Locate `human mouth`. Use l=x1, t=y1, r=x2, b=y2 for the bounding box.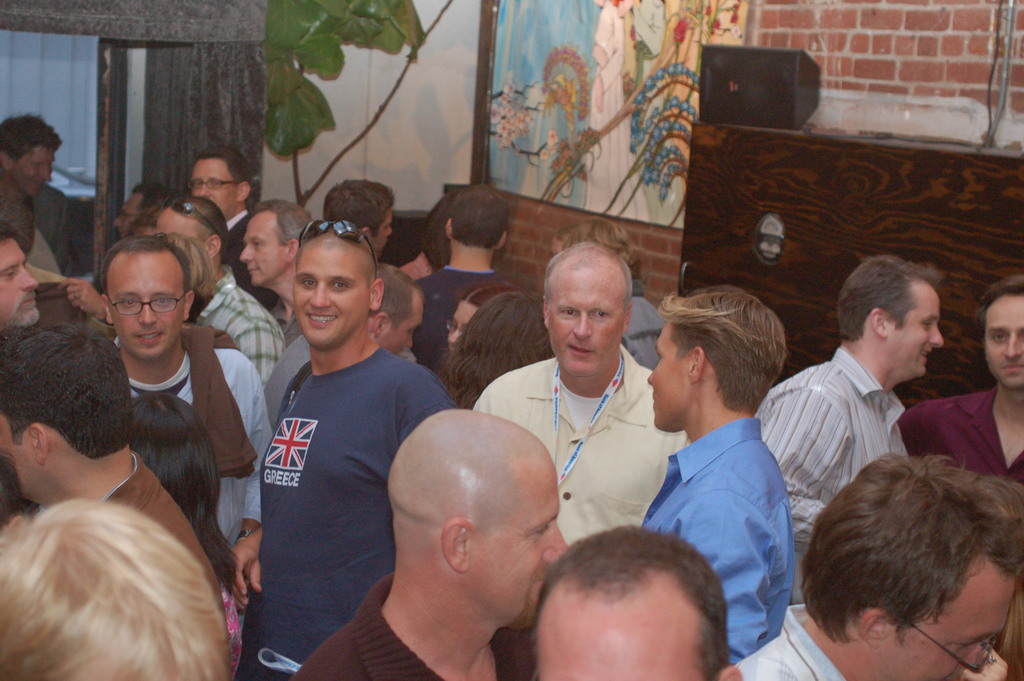
l=19, t=290, r=38, b=309.
